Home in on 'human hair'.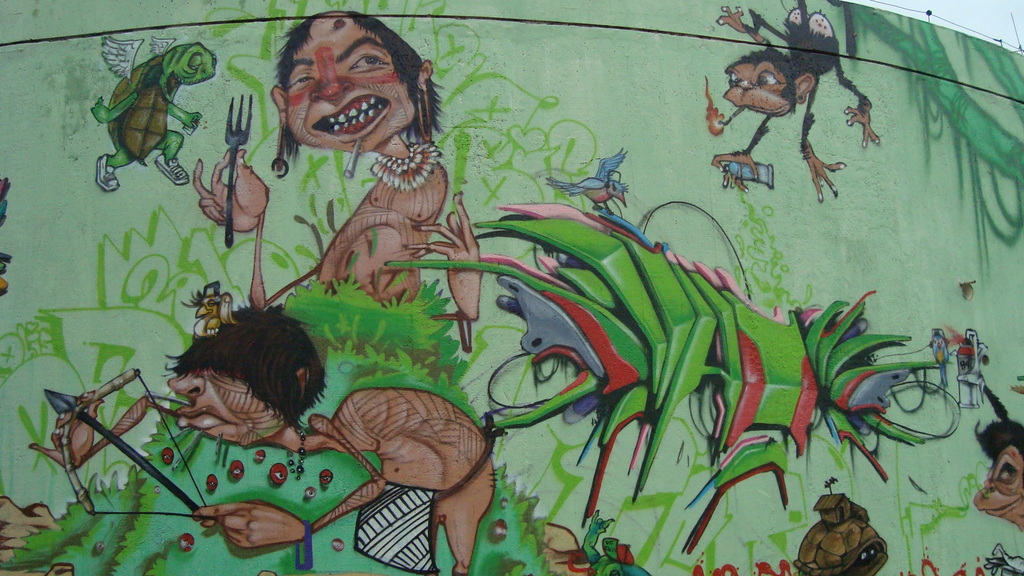
Homed in at [left=278, top=13, right=449, bottom=162].
